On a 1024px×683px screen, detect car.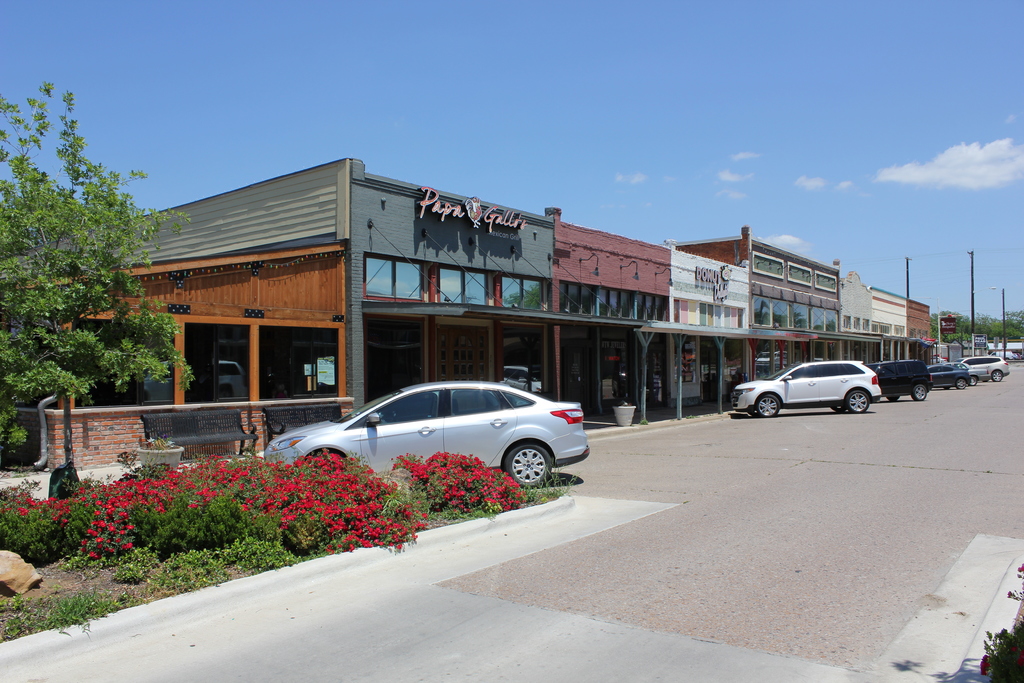
[863, 358, 934, 403].
